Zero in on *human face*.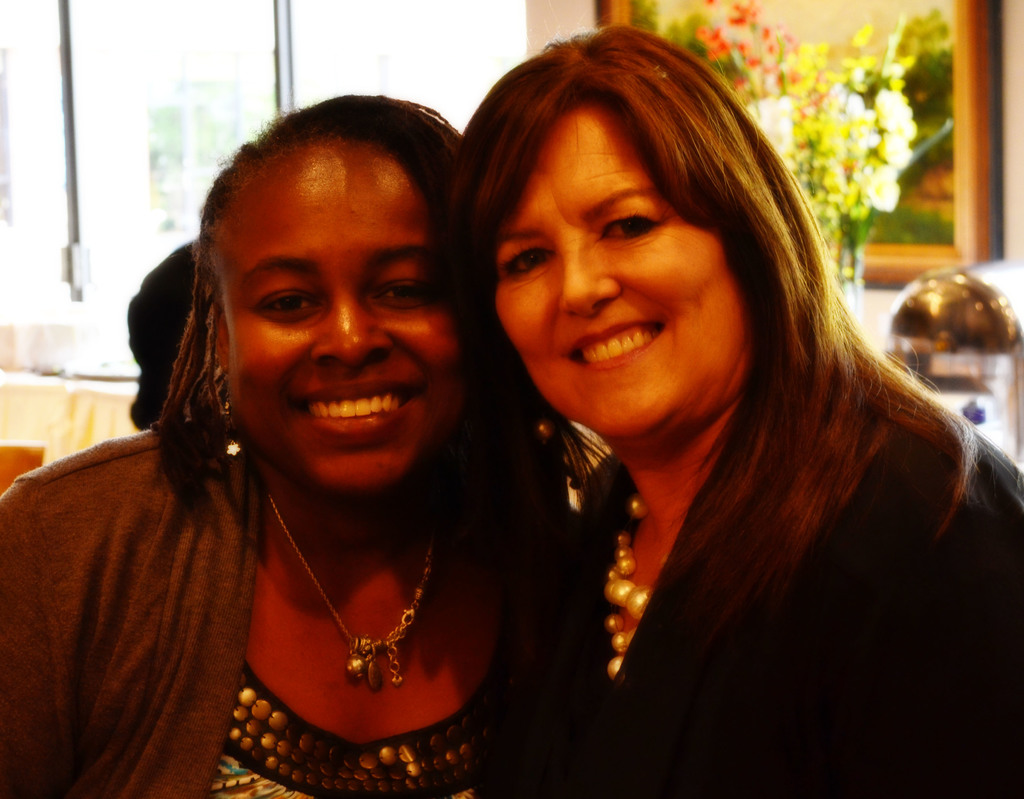
Zeroed in: rect(236, 129, 463, 498).
